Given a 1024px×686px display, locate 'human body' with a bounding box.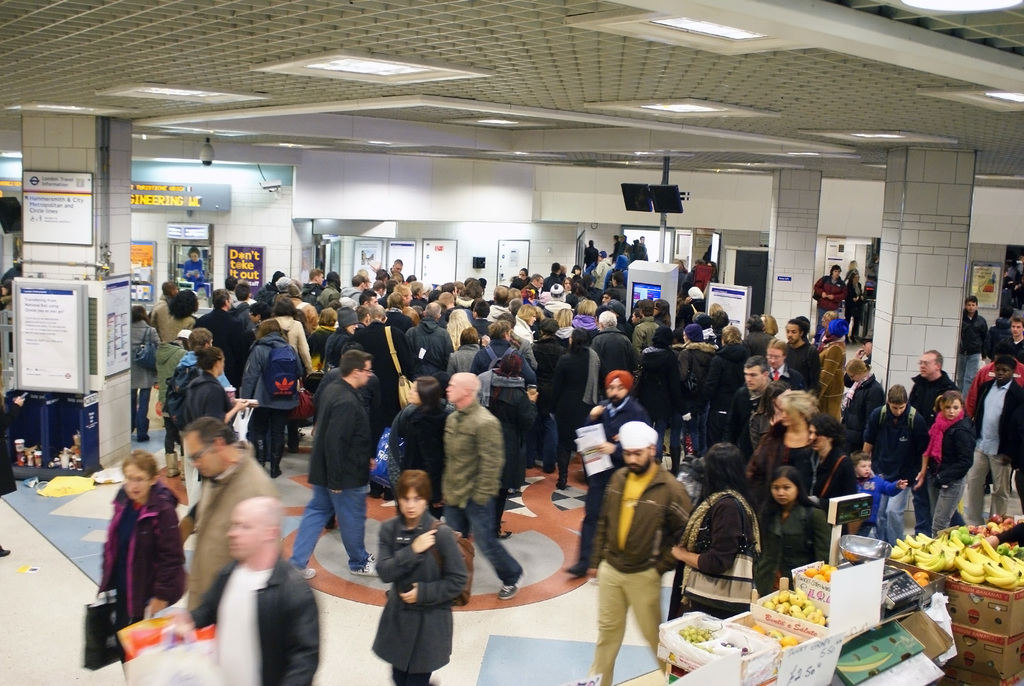
Located: 93:447:194:636.
